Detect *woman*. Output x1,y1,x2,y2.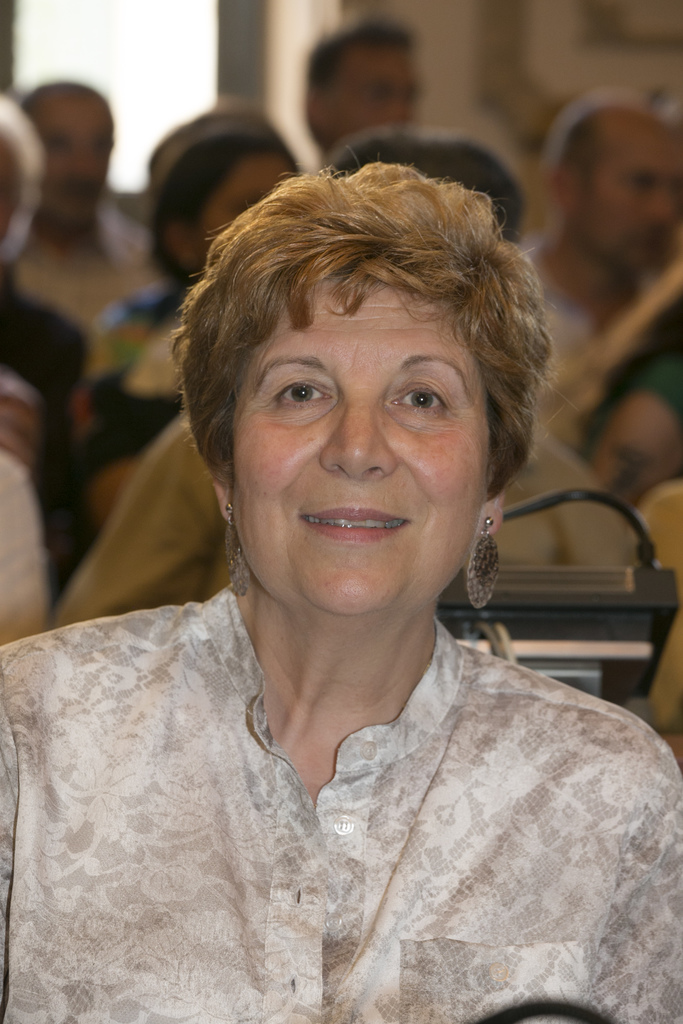
0,158,682,1023.
